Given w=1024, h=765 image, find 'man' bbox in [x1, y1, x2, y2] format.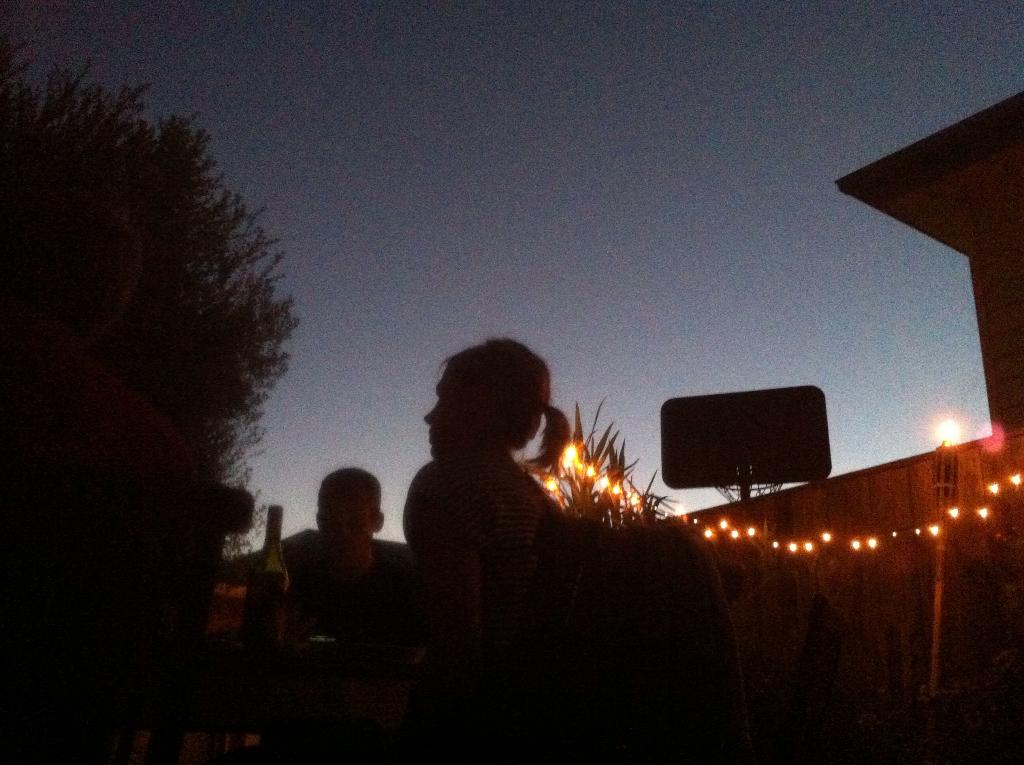
[262, 470, 406, 651].
